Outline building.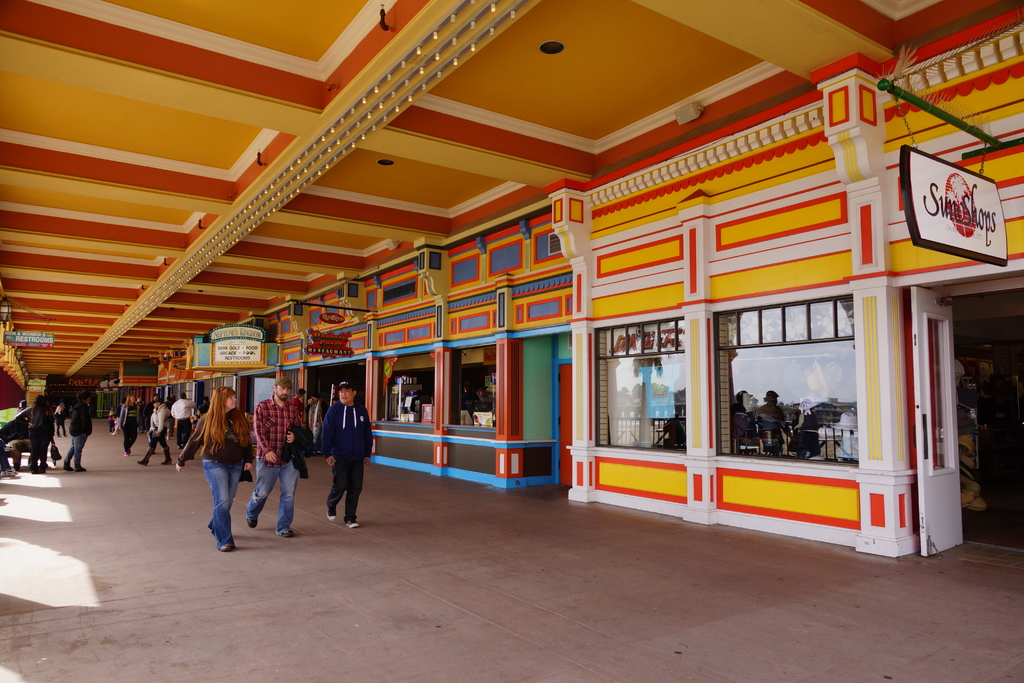
Outline: <region>0, 0, 1023, 682</region>.
